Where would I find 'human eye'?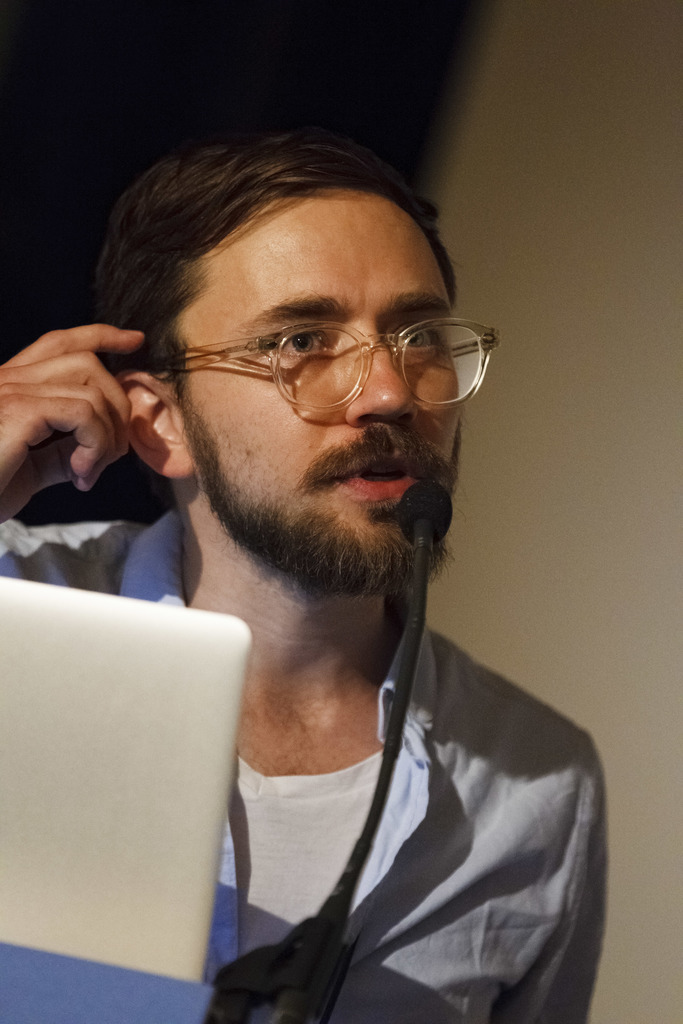
At detection(259, 316, 336, 367).
